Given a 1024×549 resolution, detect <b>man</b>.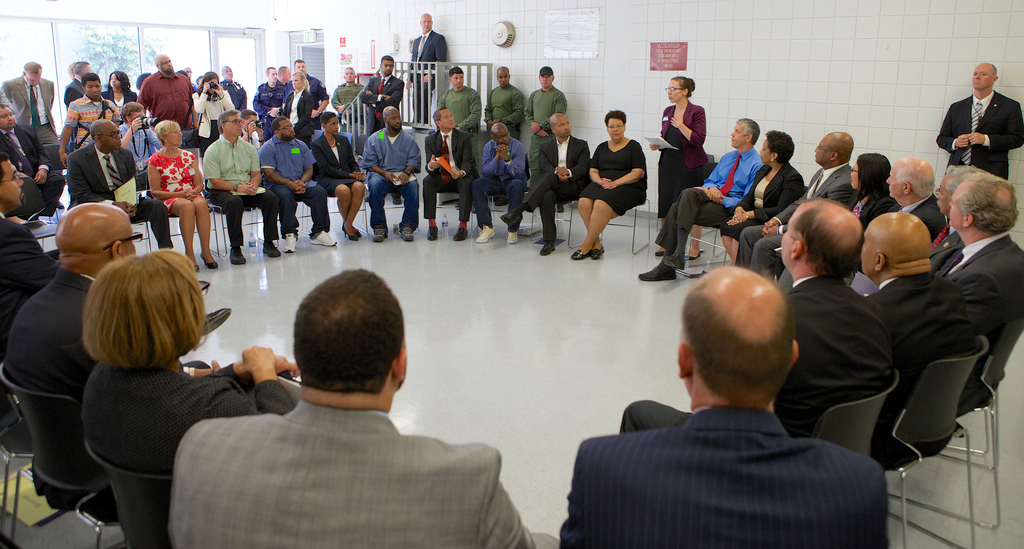
(8, 200, 139, 525).
